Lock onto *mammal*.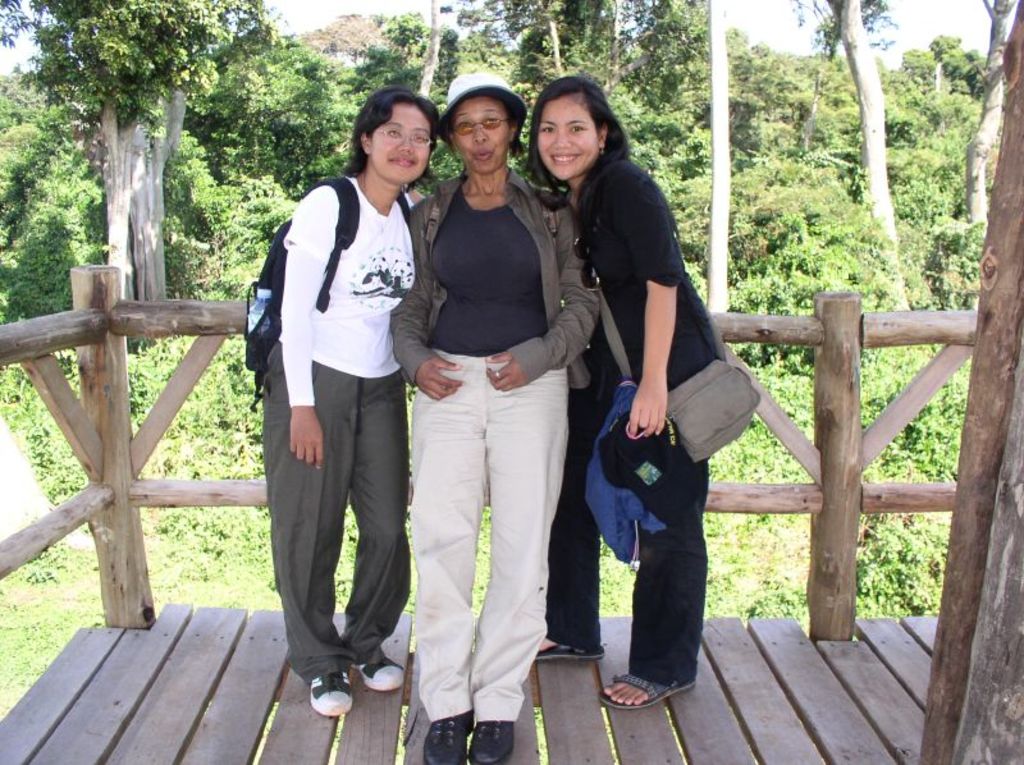
Locked: box(393, 72, 603, 764).
